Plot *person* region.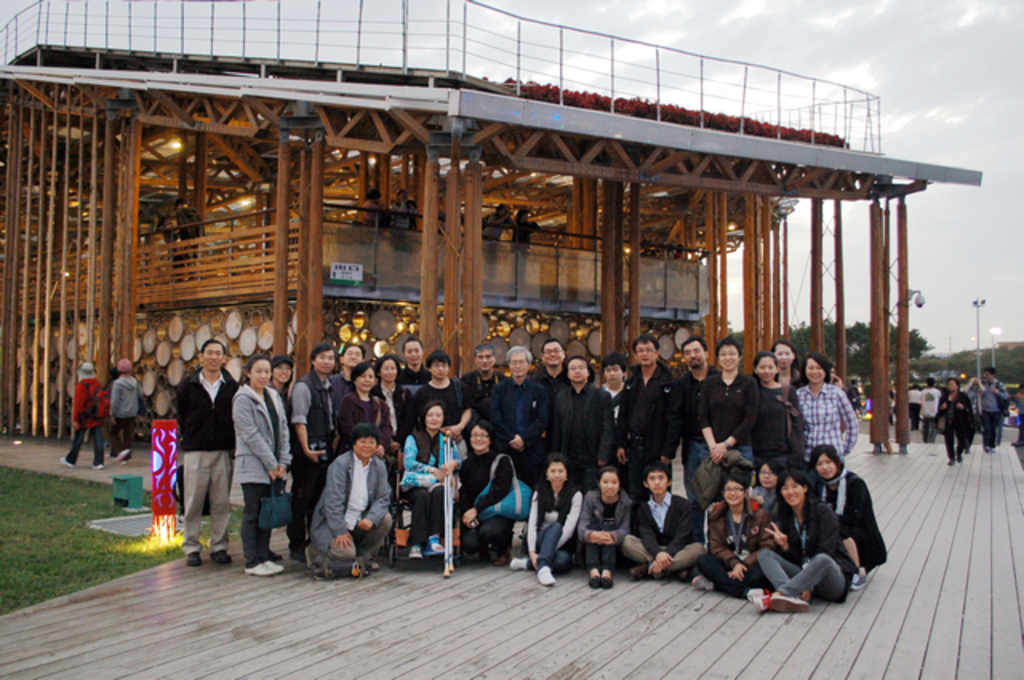
Plotted at [left=936, top=374, right=976, bottom=466].
